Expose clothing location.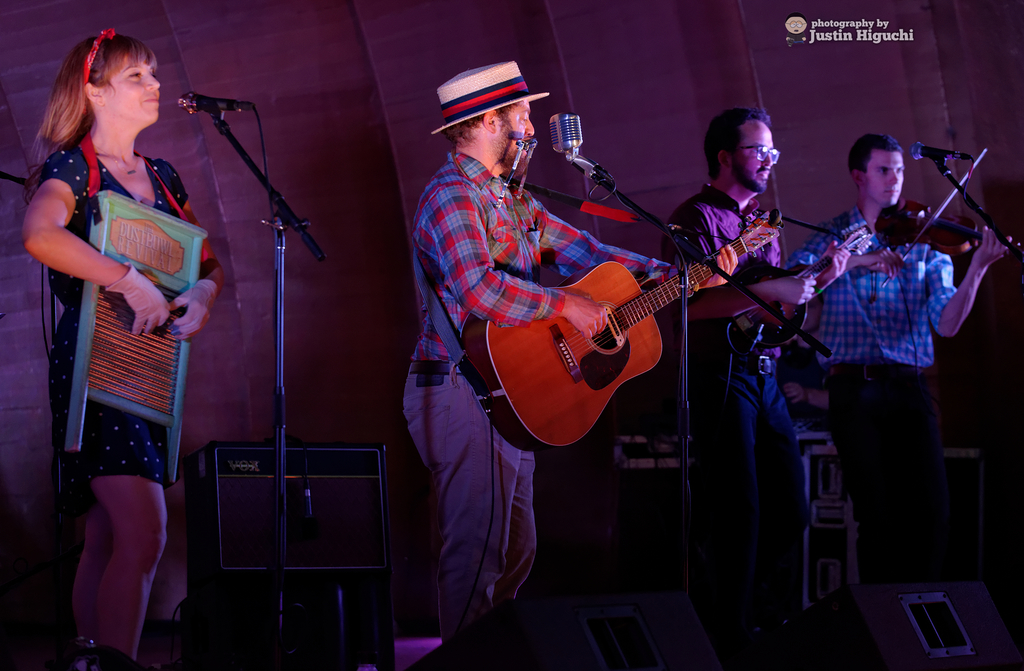
Exposed at (left=402, top=149, right=696, bottom=642).
